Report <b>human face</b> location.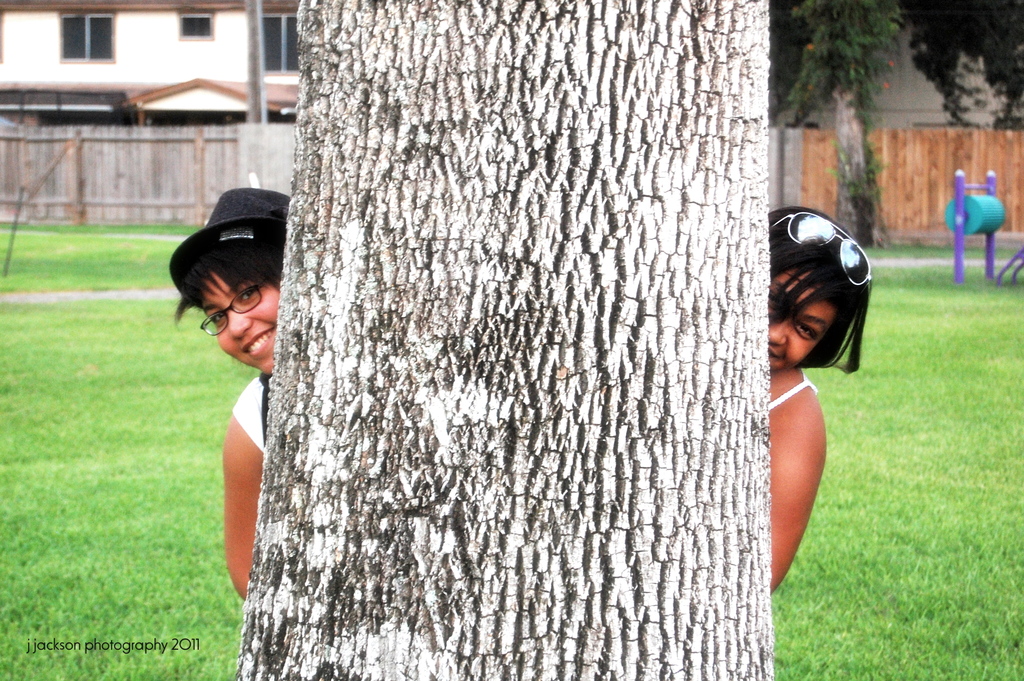
Report: detection(207, 266, 280, 376).
